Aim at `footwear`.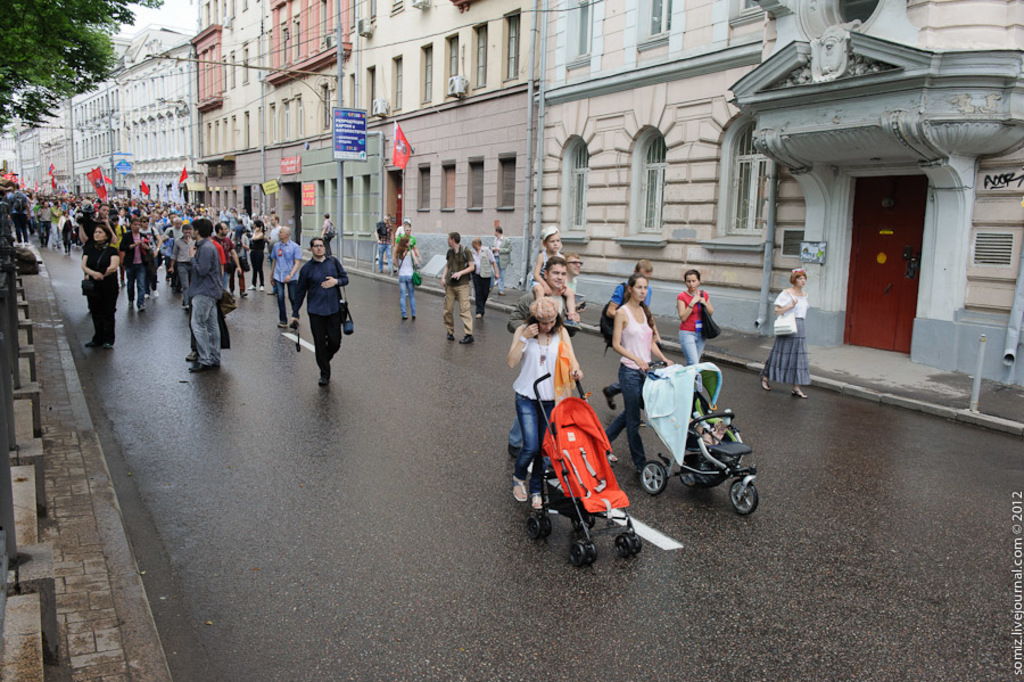
Aimed at locate(639, 458, 645, 478).
